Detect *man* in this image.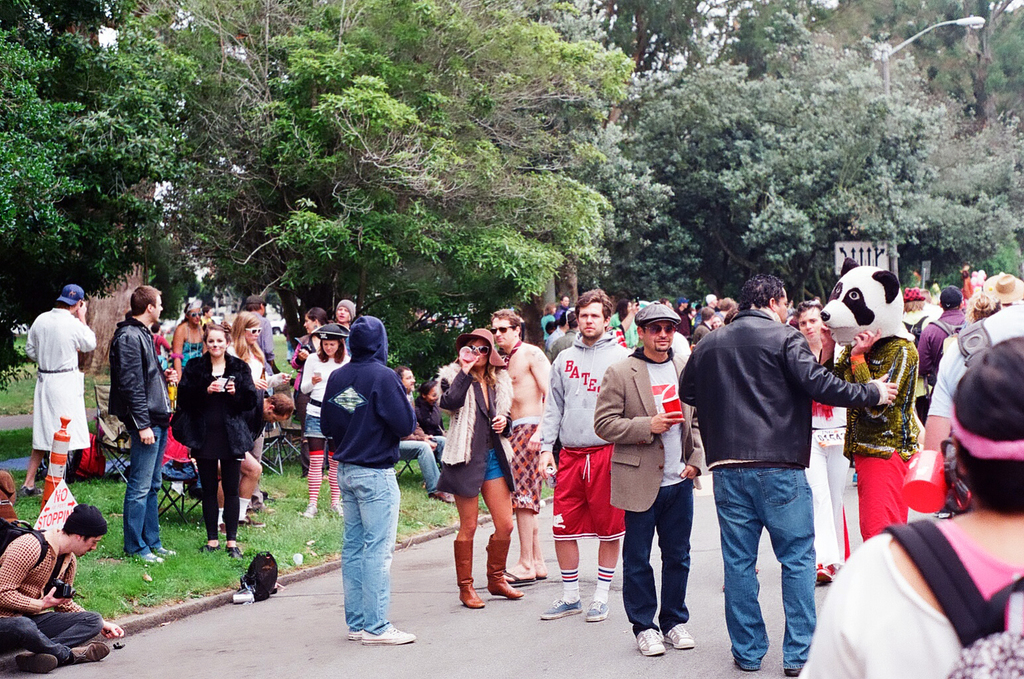
Detection: Rect(918, 287, 973, 383).
